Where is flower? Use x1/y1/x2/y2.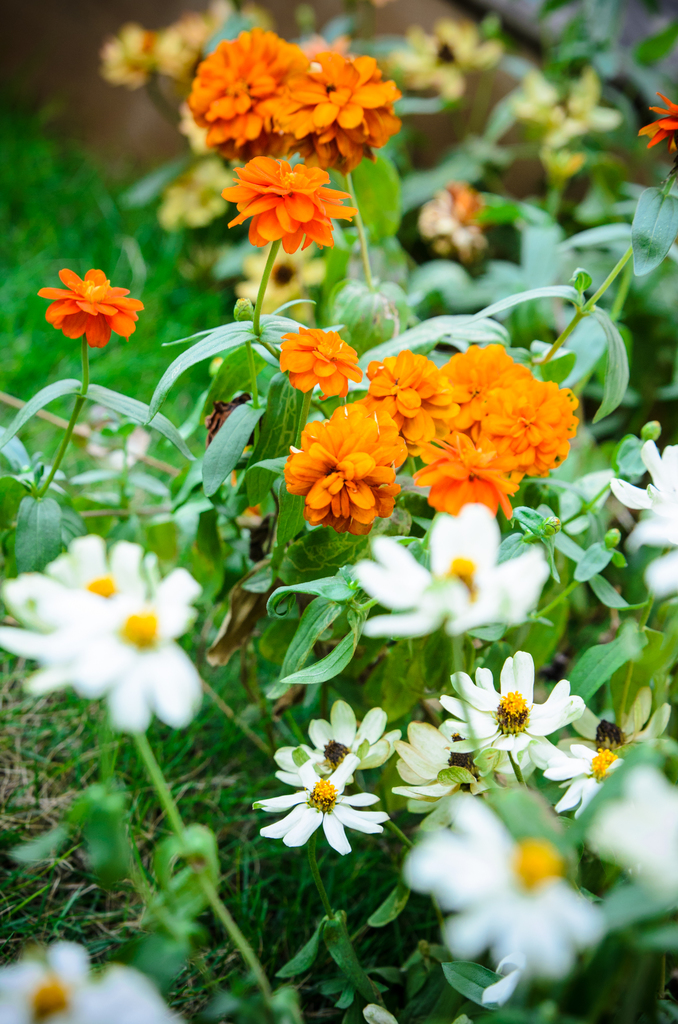
368/347/461/445.
